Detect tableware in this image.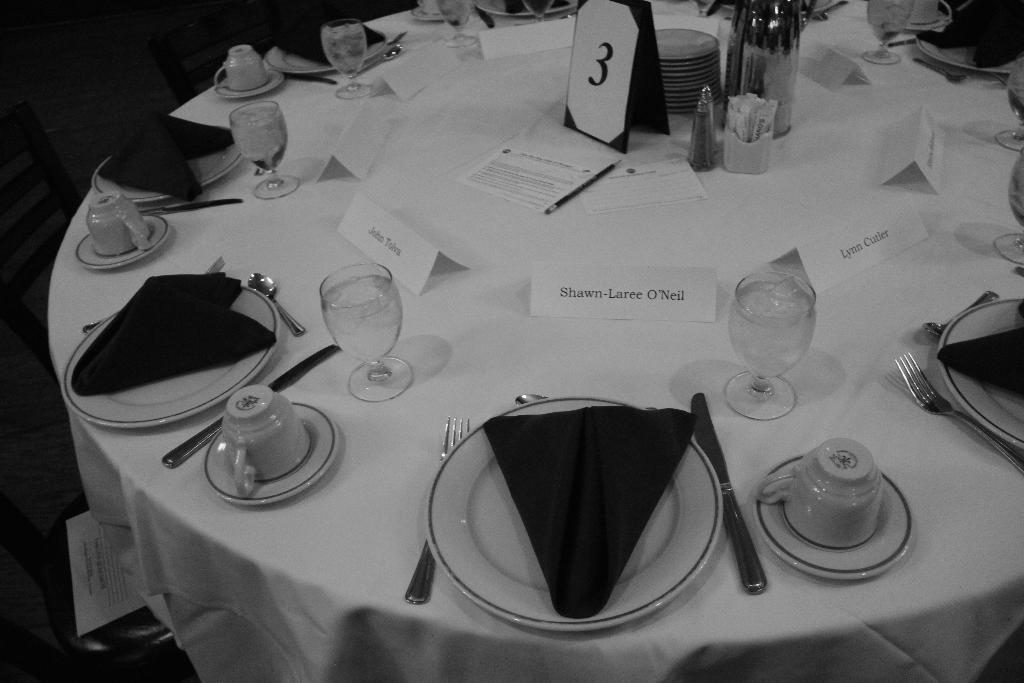
Detection: (728,268,832,402).
